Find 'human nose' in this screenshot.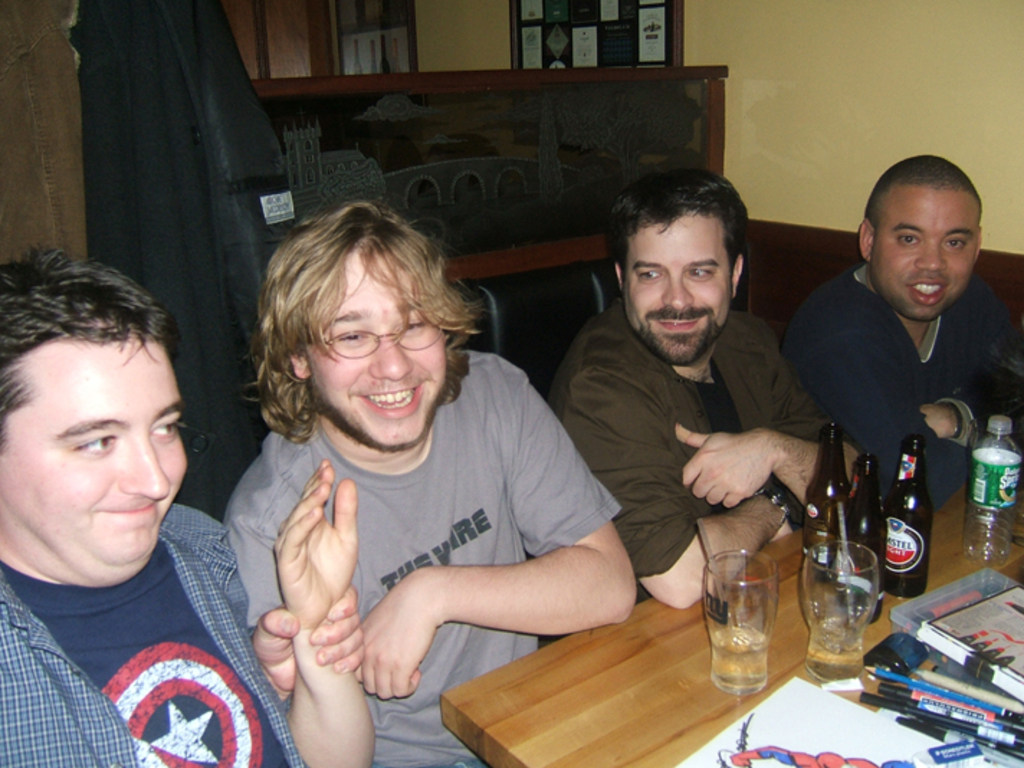
The bounding box for 'human nose' is (left=659, top=273, right=693, bottom=305).
